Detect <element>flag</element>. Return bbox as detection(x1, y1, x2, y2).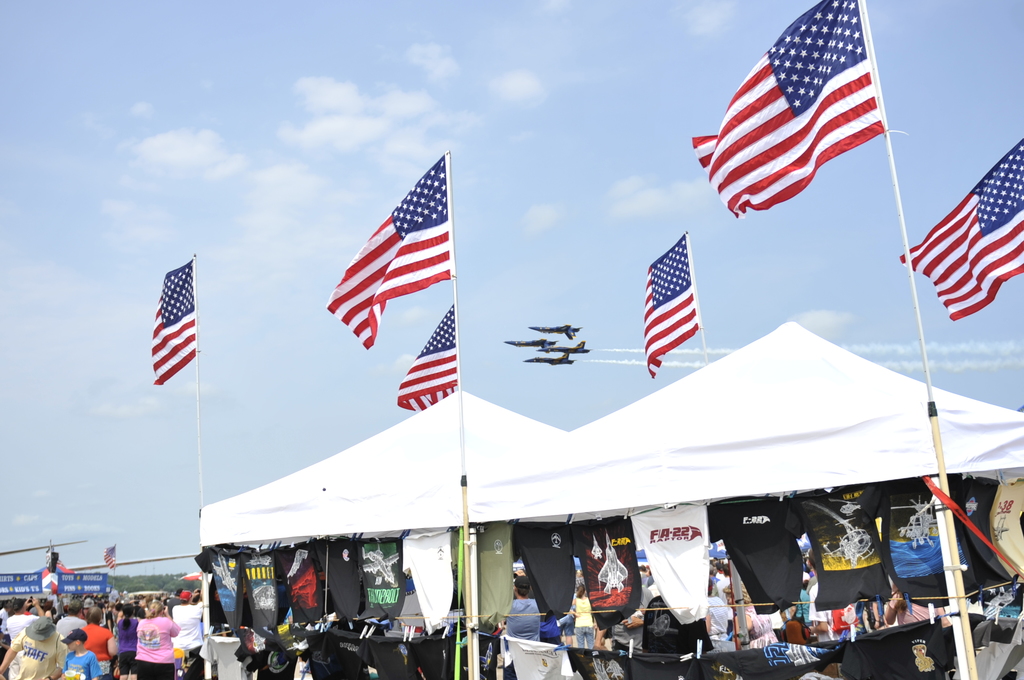
detection(53, 560, 79, 579).
